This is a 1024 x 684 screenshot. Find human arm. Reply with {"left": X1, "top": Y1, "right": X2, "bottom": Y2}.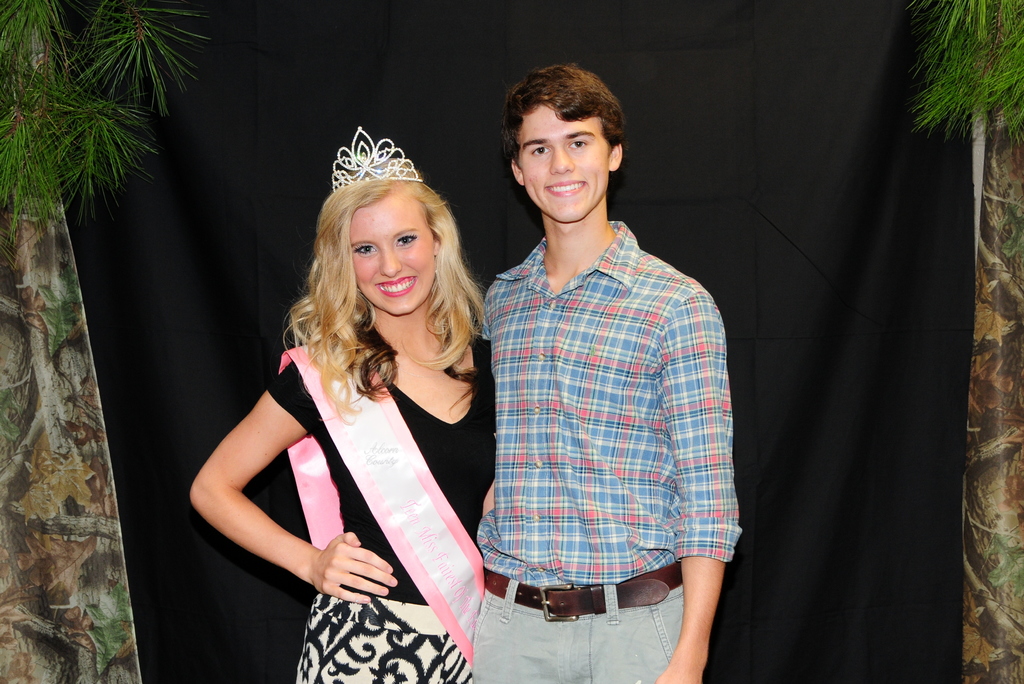
{"left": 188, "top": 328, "right": 394, "bottom": 638}.
